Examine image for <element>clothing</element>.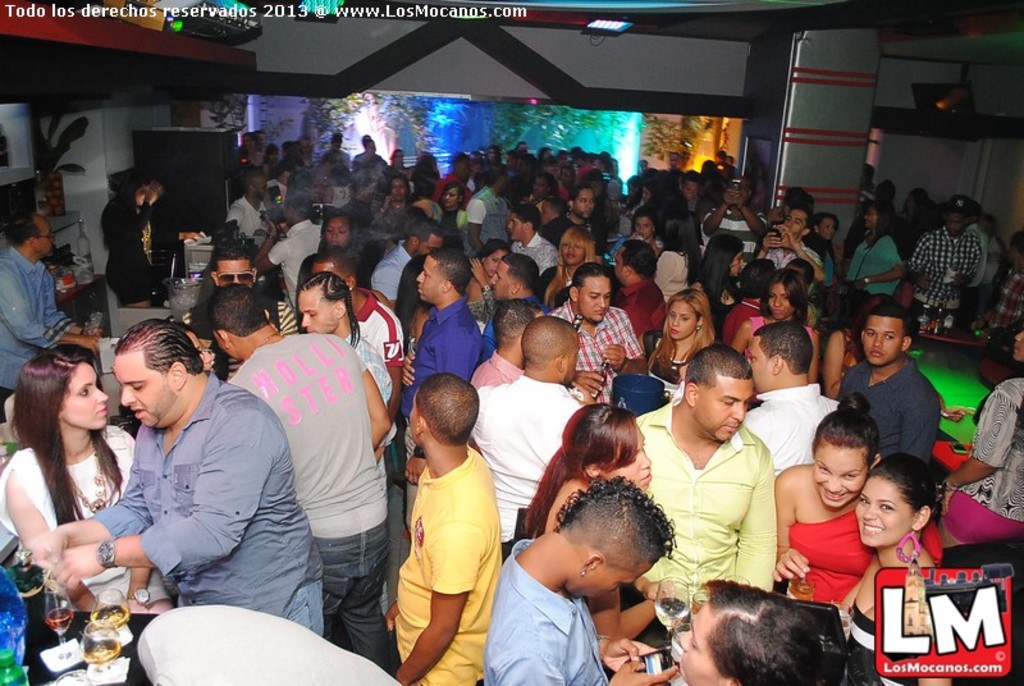
Examination result: (left=909, top=228, right=980, bottom=308).
